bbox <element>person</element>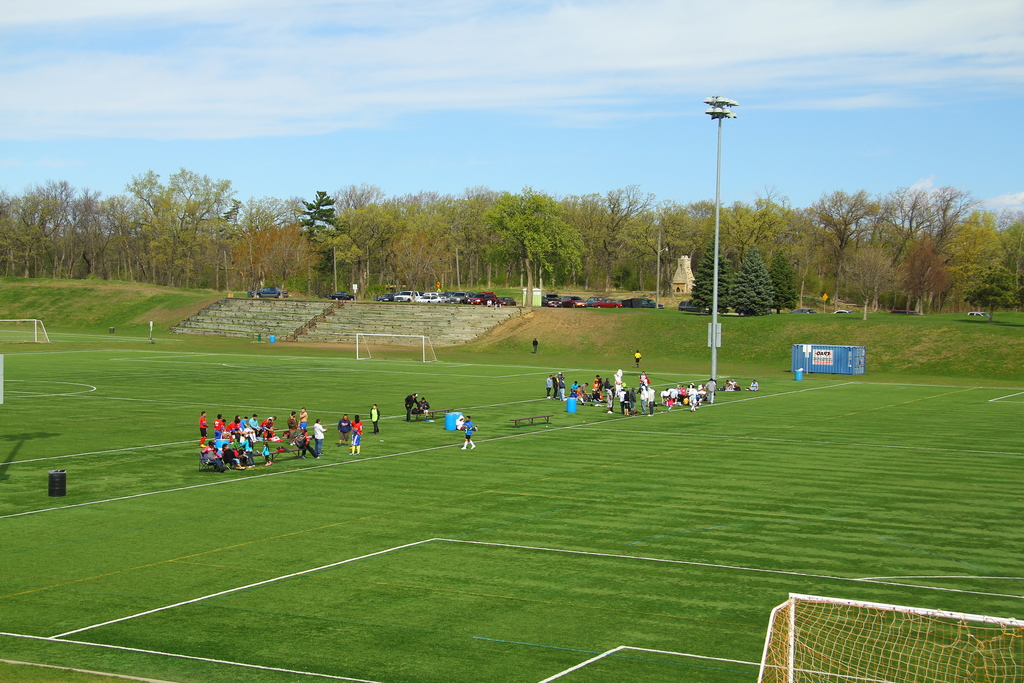
348/415/363/457
